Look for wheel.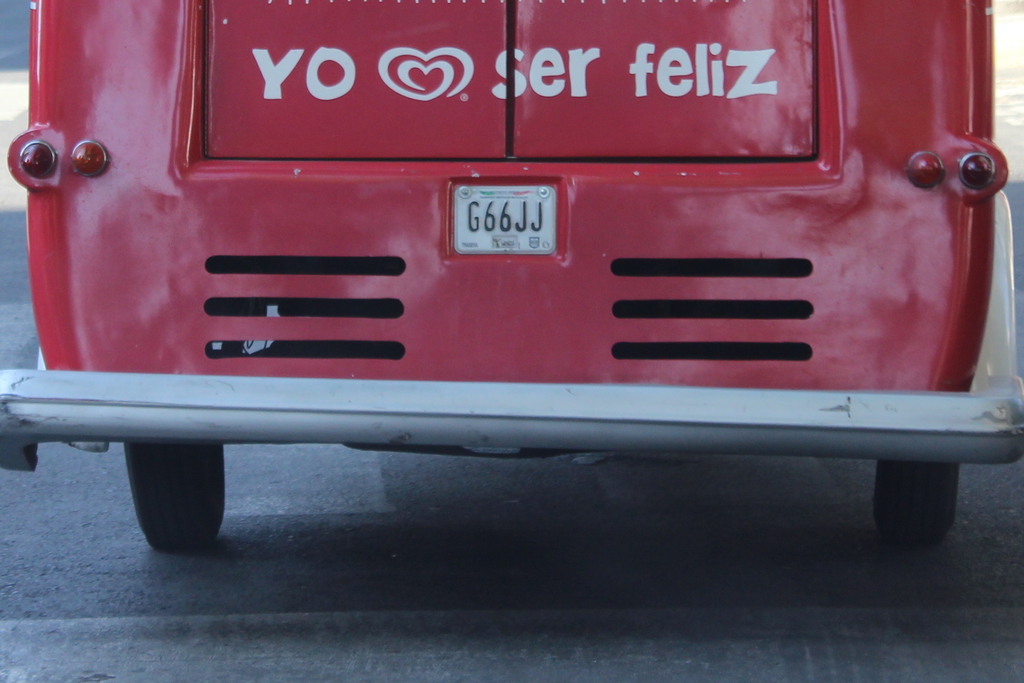
Found: crop(872, 459, 960, 551).
